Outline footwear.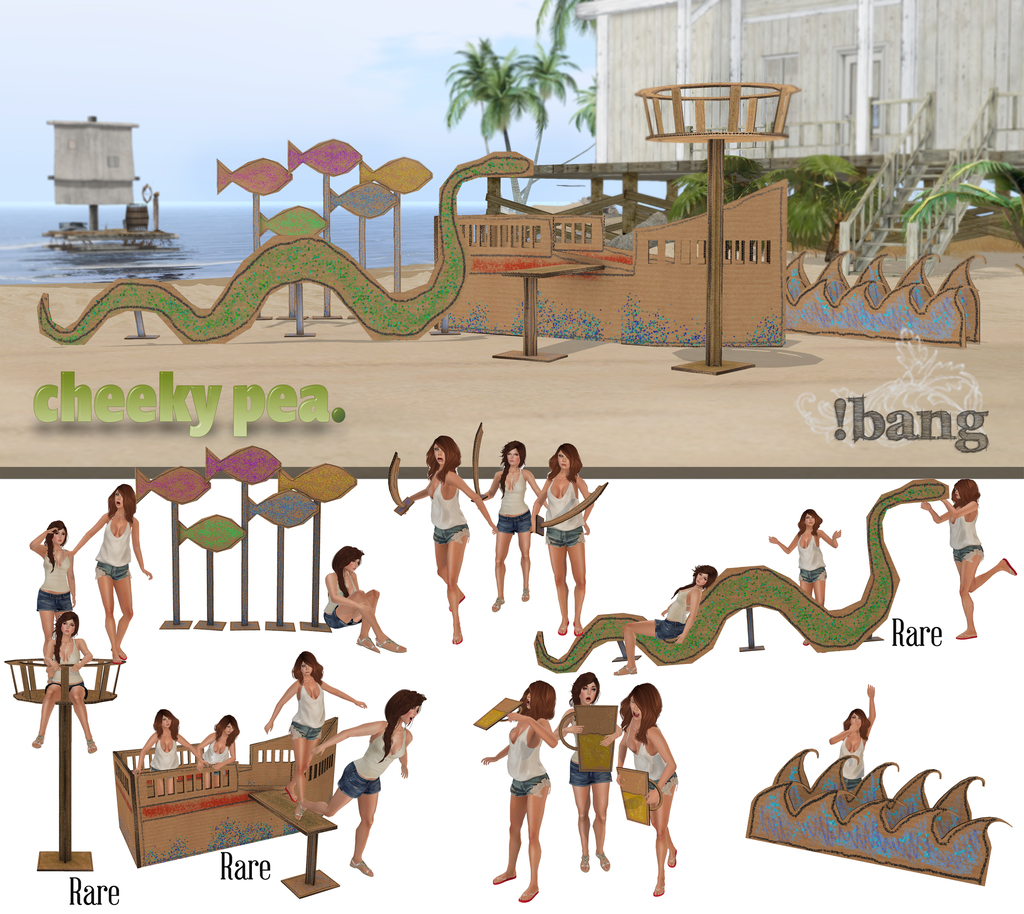
Outline: left=668, top=852, right=677, bottom=869.
